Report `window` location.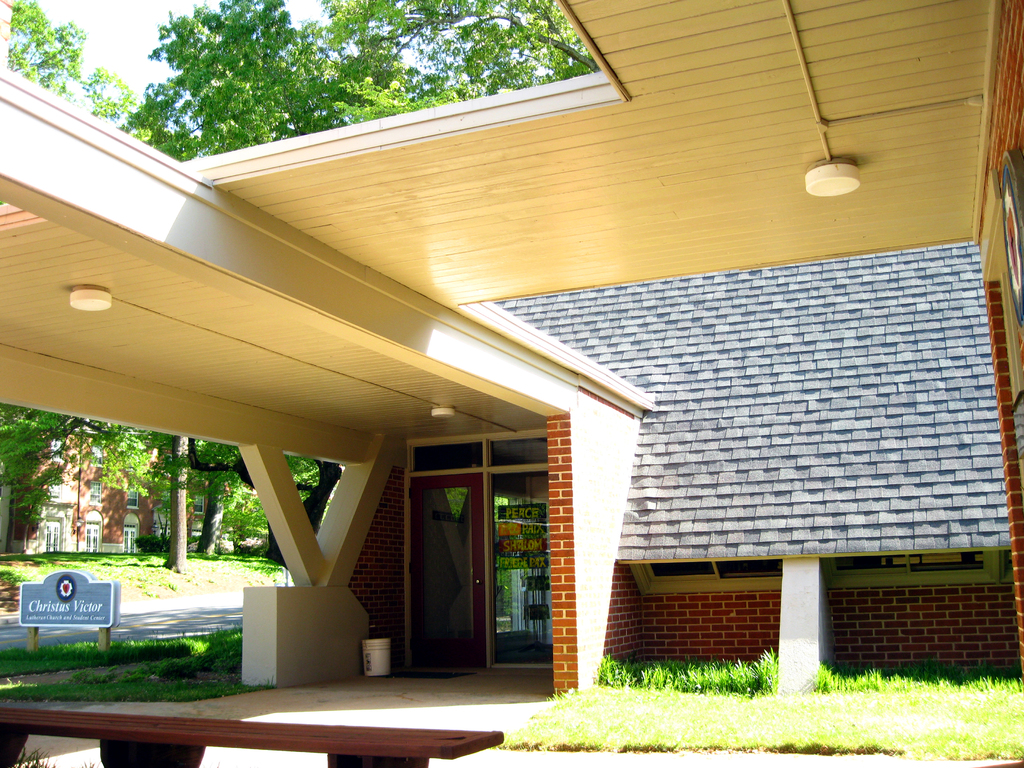
Report: Rect(80, 522, 96, 547).
